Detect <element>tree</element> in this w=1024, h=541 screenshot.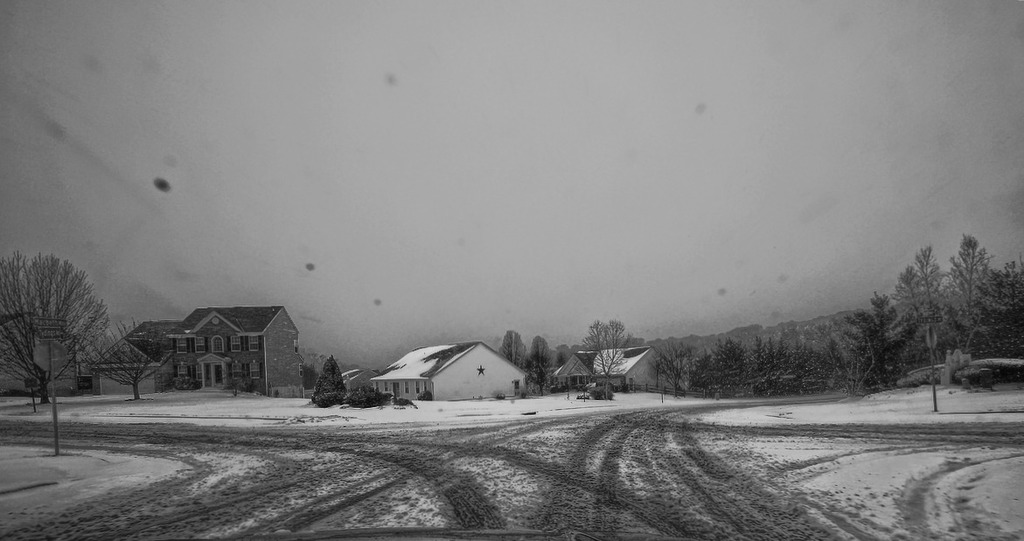
Detection: l=6, t=226, r=111, b=412.
